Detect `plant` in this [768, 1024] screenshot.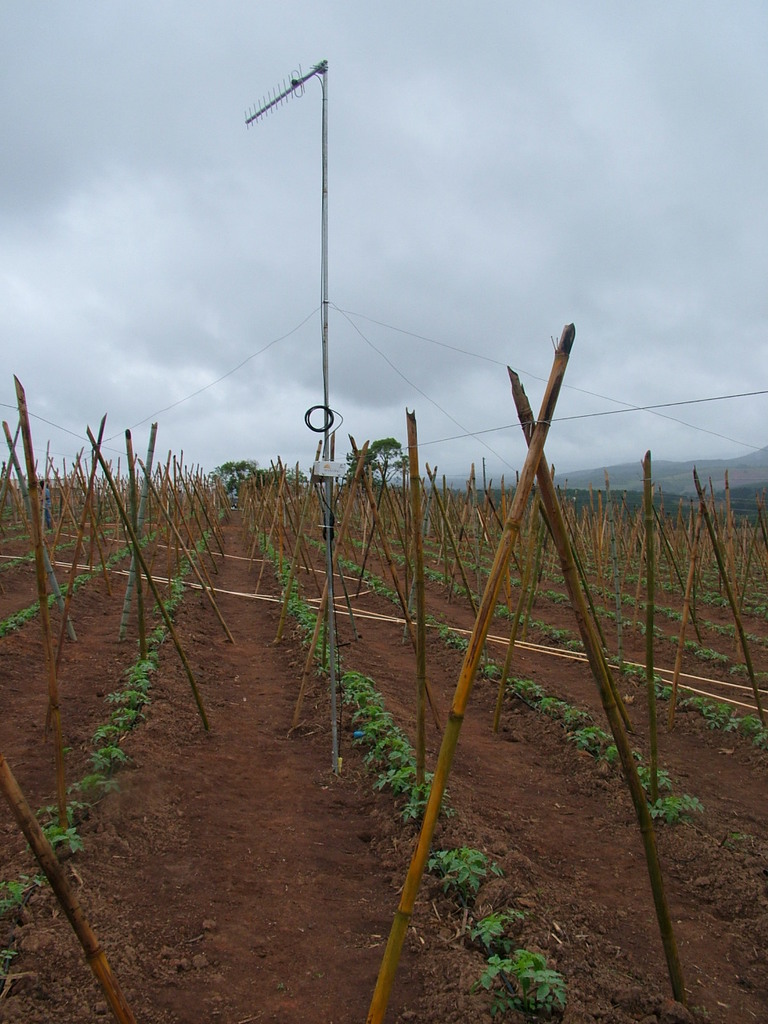
Detection: select_region(427, 851, 509, 908).
